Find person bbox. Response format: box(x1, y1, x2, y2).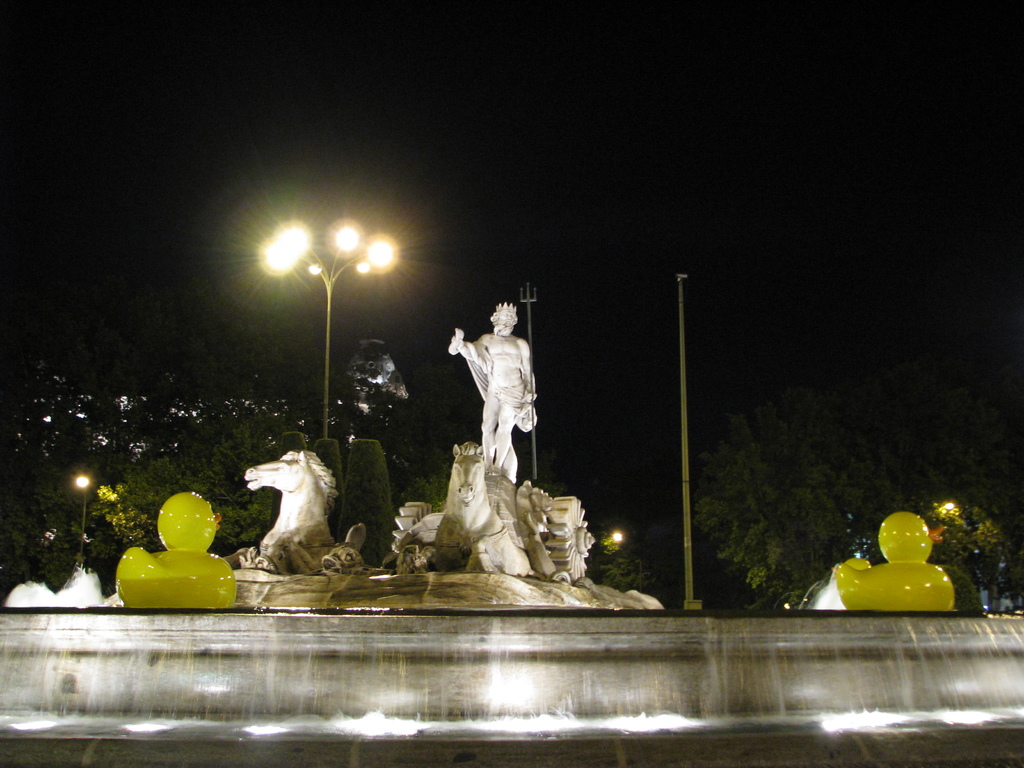
box(438, 296, 540, 484).
